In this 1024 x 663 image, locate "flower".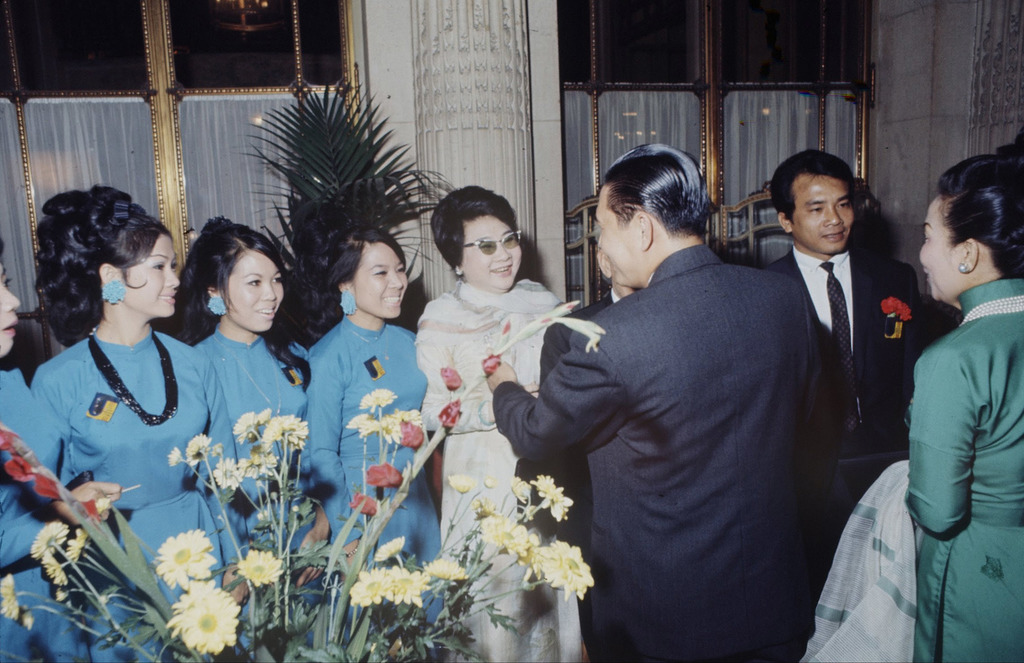
Bounding box: x1=359 y1=388 x2=399 y2=406.
